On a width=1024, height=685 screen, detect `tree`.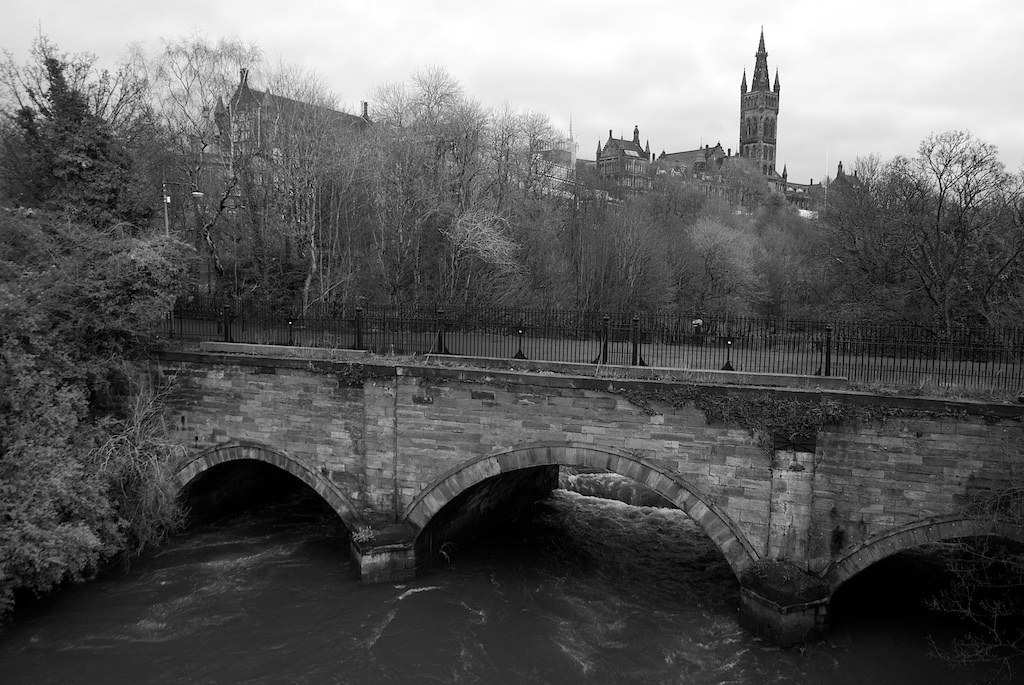
left=765, top=200, right=841, bottom=333.
